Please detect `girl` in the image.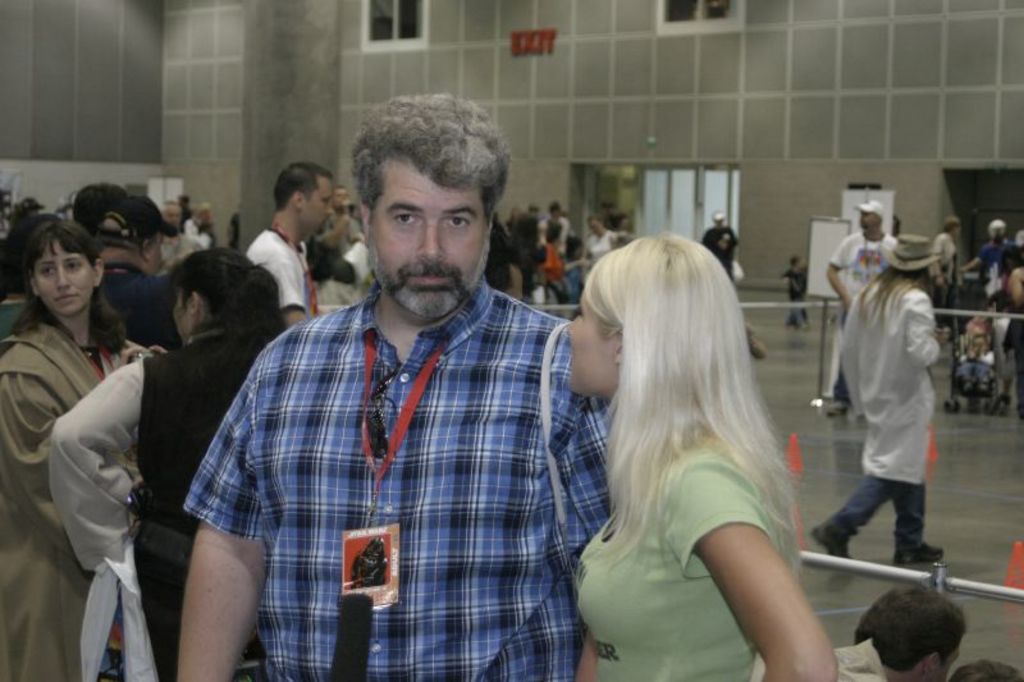
[x1=575, y1=238, x2=837, y2=681].
